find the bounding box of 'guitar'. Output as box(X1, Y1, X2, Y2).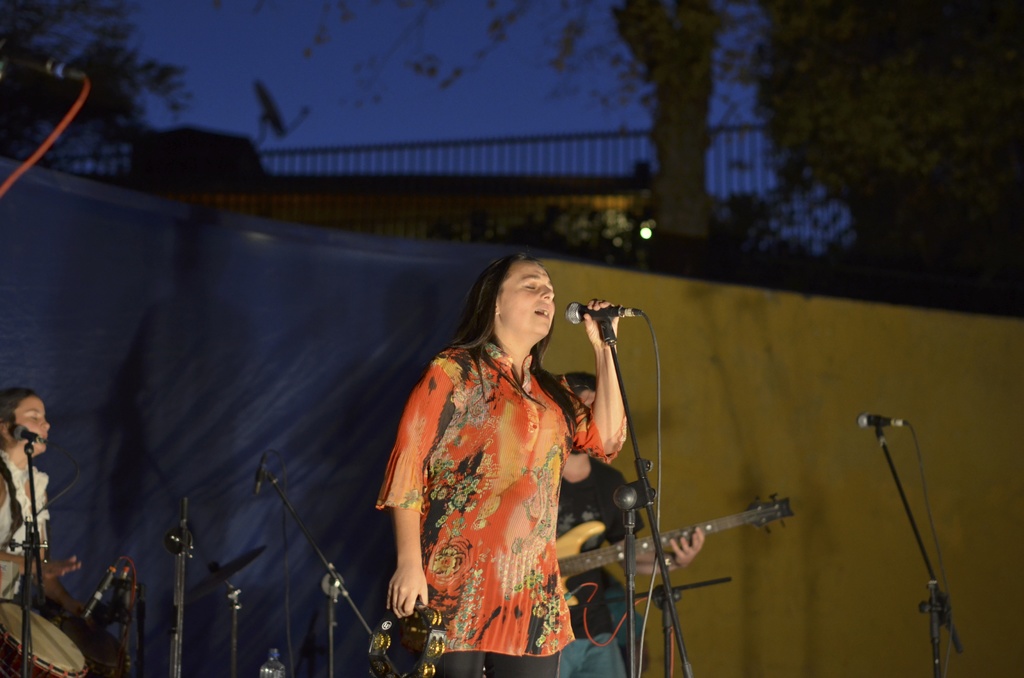
box(555, 487, 794, 613).
